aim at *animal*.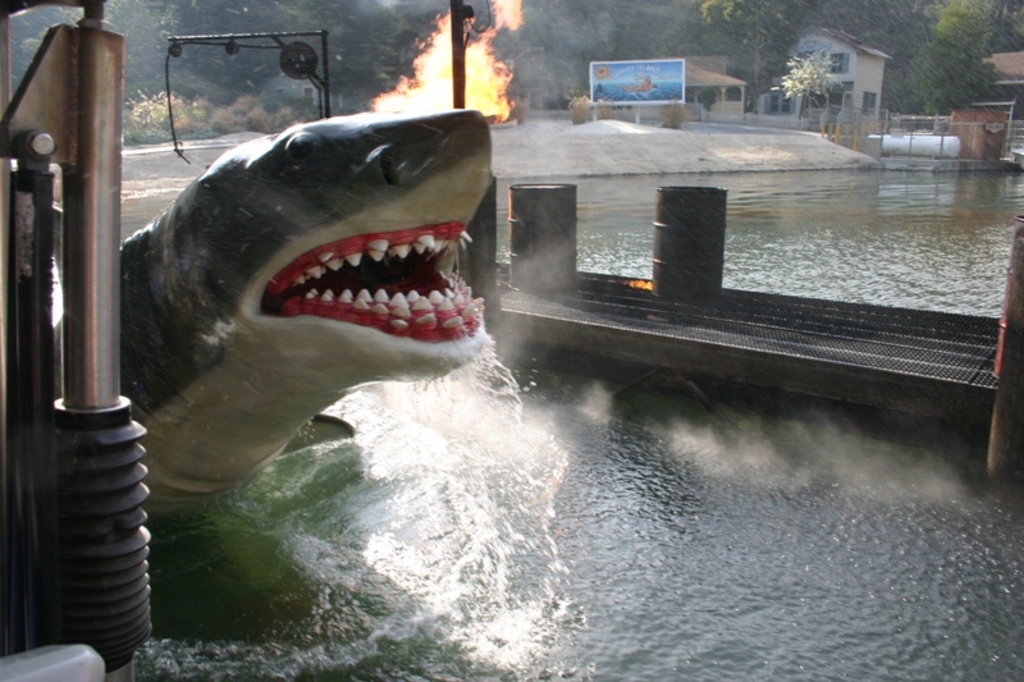
Aimed at (54, 107, 495, 519).
